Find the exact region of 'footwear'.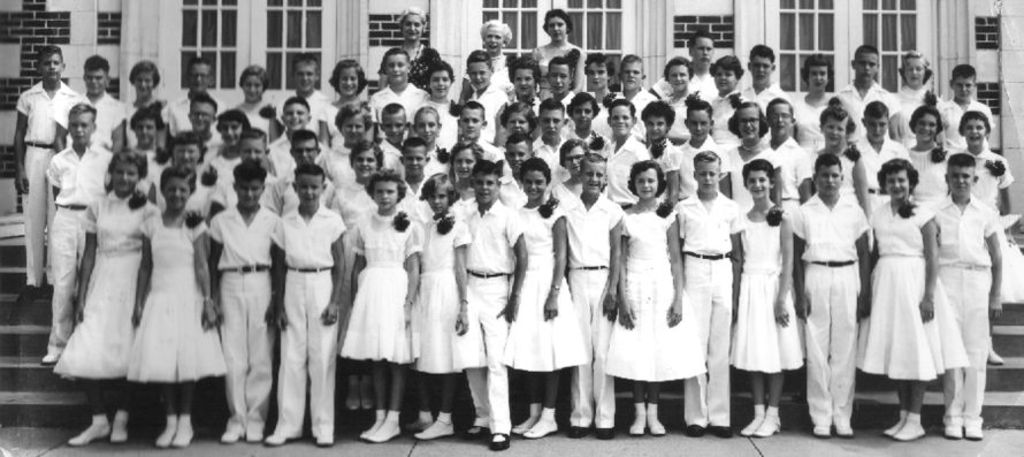
Exact region: 884:419:903:436.
